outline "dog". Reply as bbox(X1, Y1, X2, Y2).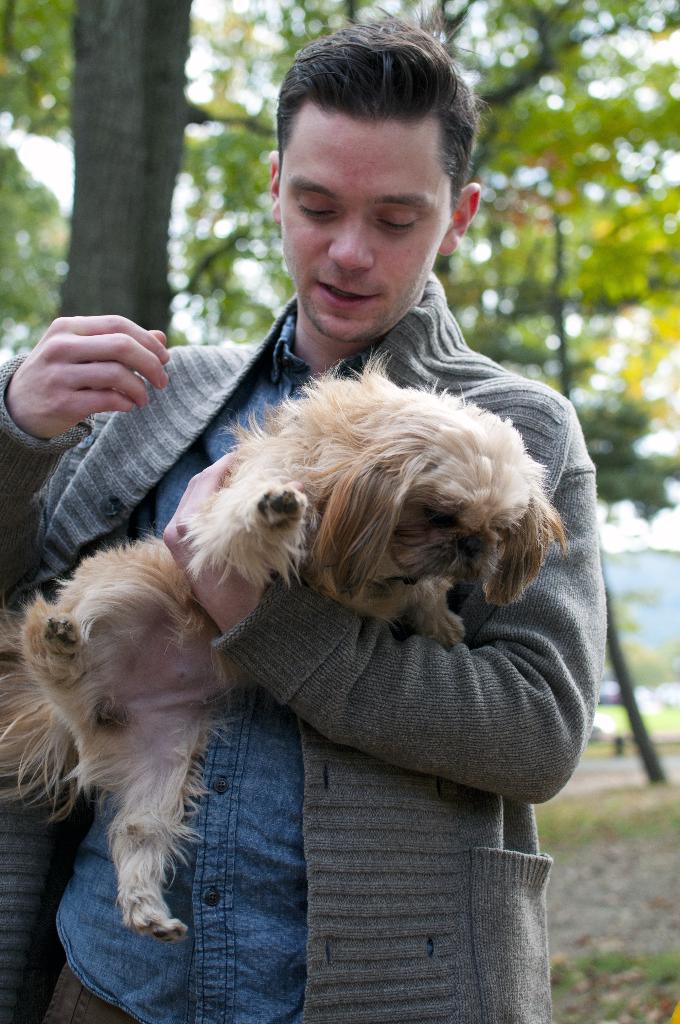
bbox(0, 349, 572, 946).
